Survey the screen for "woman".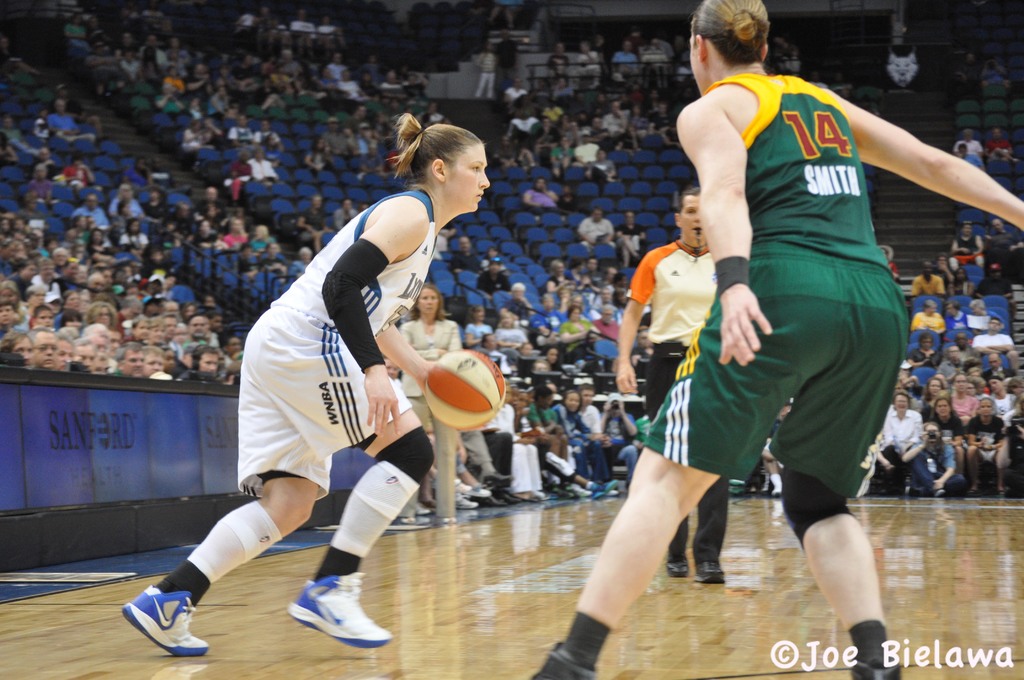
Survey found: <box>585,149,615,187</box>.
